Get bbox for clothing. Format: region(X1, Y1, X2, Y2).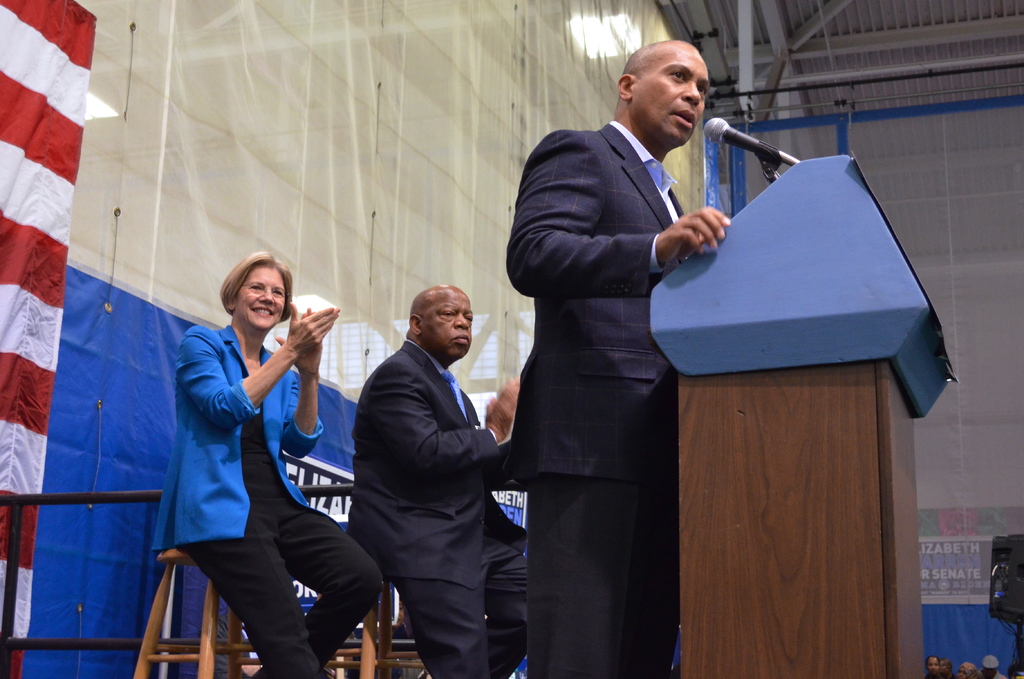
region(499, 119, 691, 678).
